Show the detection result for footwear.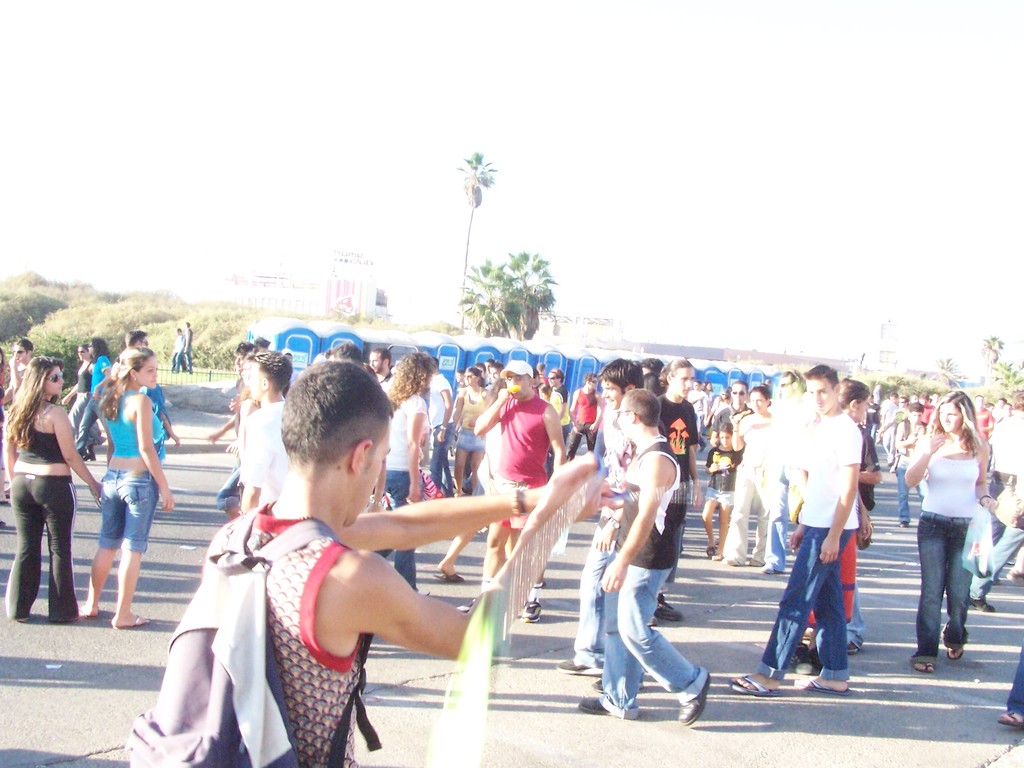
713/548/723/564.
